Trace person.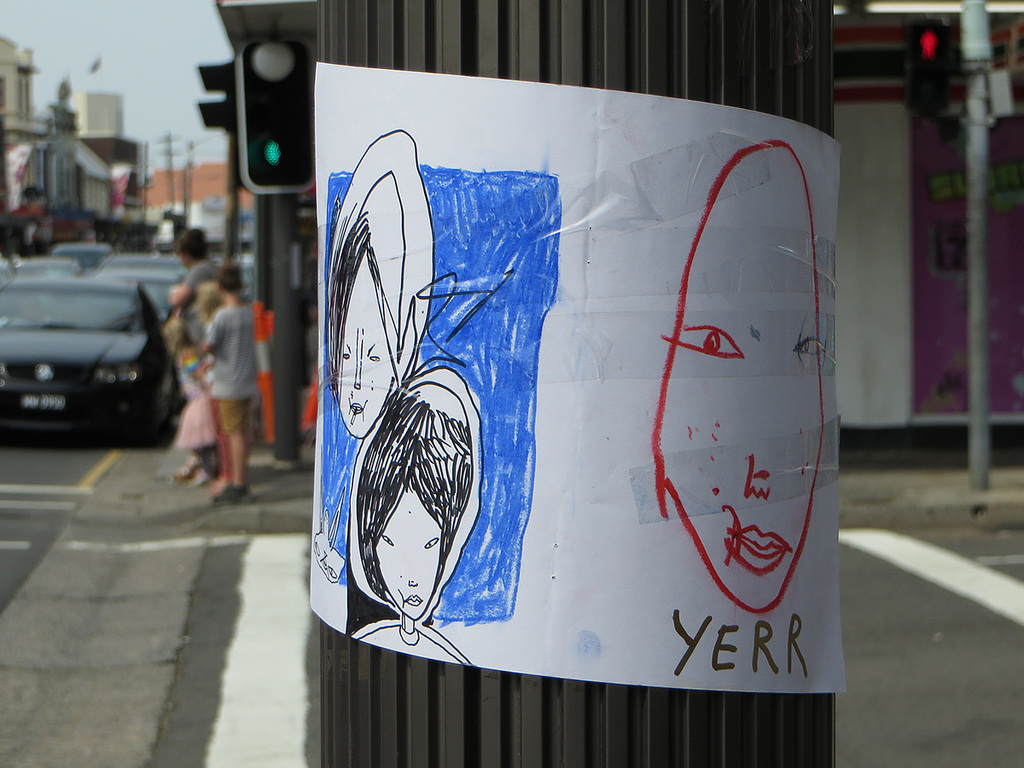
Traced to x1=325, y1=131, x2=431, y2=424.
